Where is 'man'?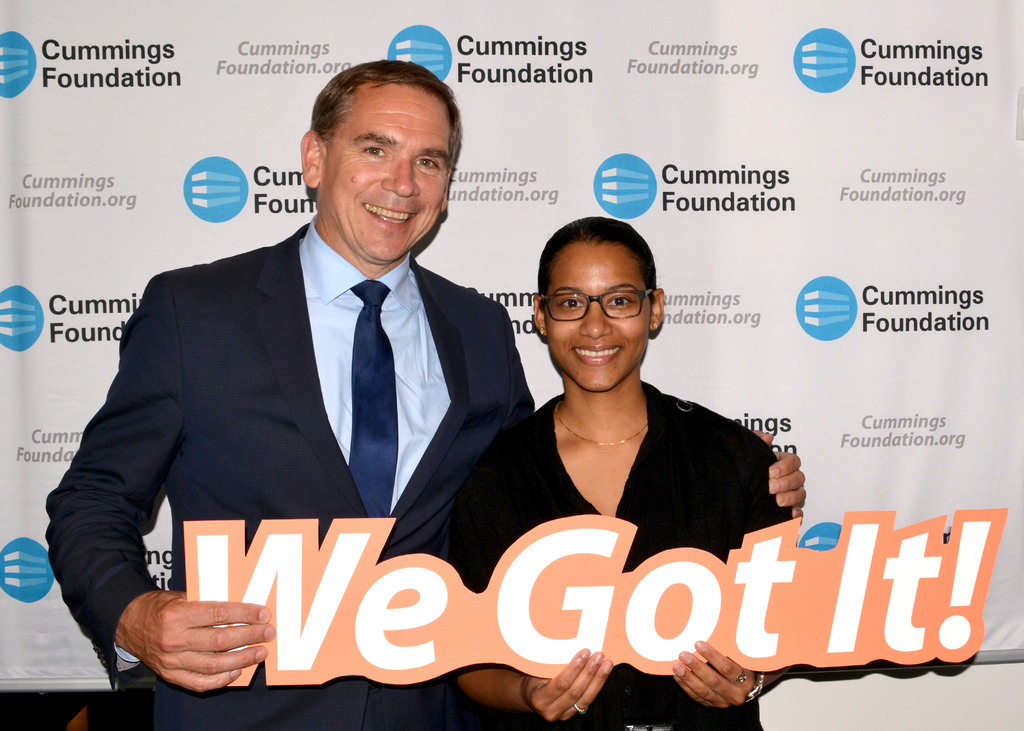
bbox=[41, 56, 808, 730].
